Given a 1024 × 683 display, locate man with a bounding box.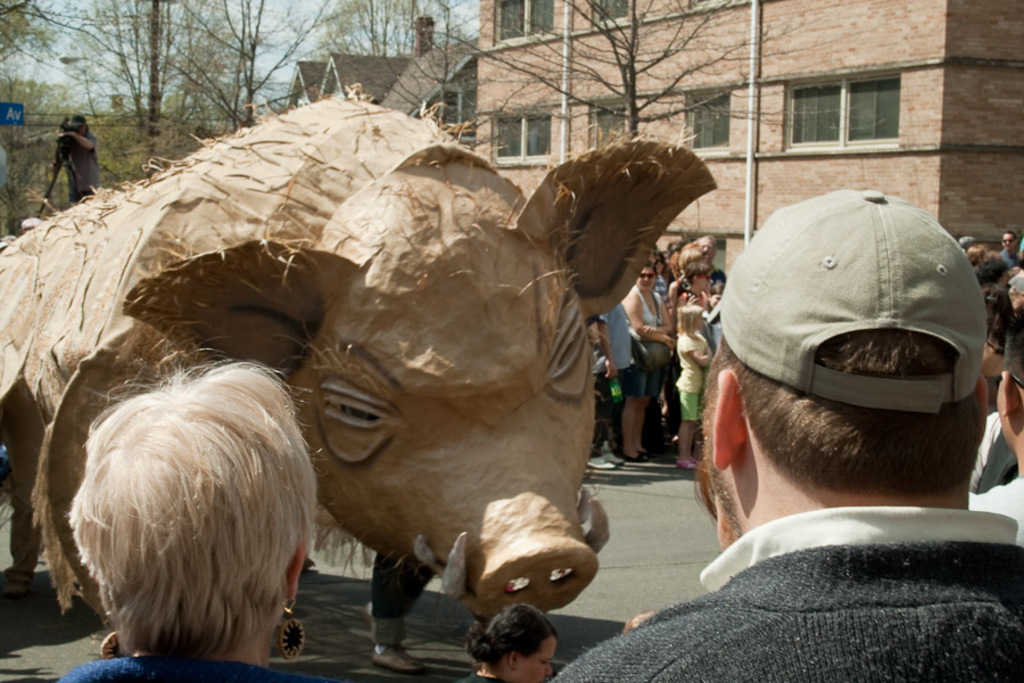
Located: 612:181:1000:677.
